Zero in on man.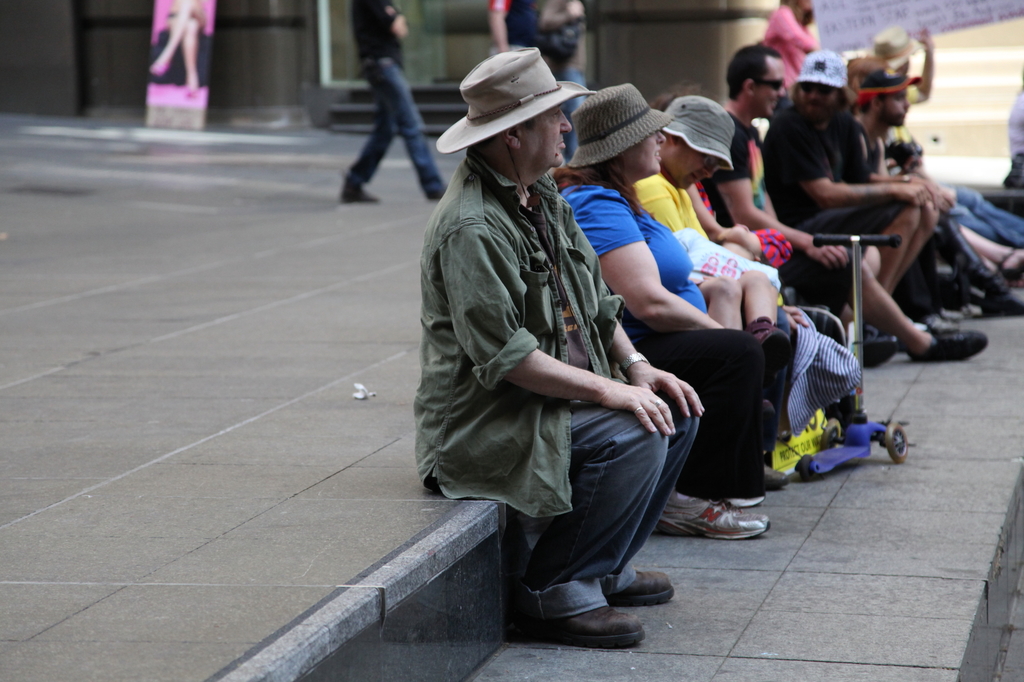
Zeroed in: 636, 106, 760, 253.
